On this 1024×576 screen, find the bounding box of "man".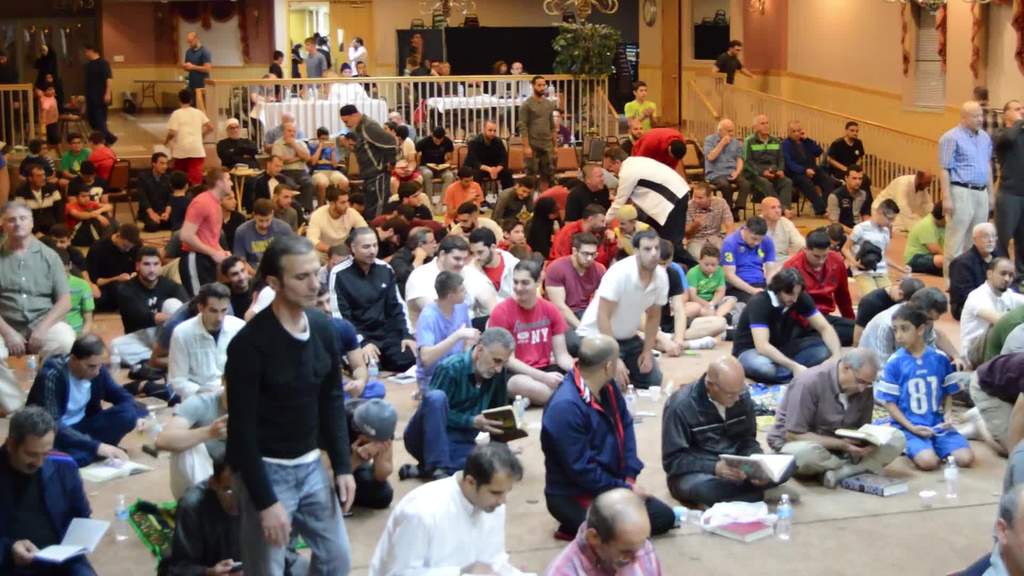
Bounding box: rect(906, 200, 945, 269).
